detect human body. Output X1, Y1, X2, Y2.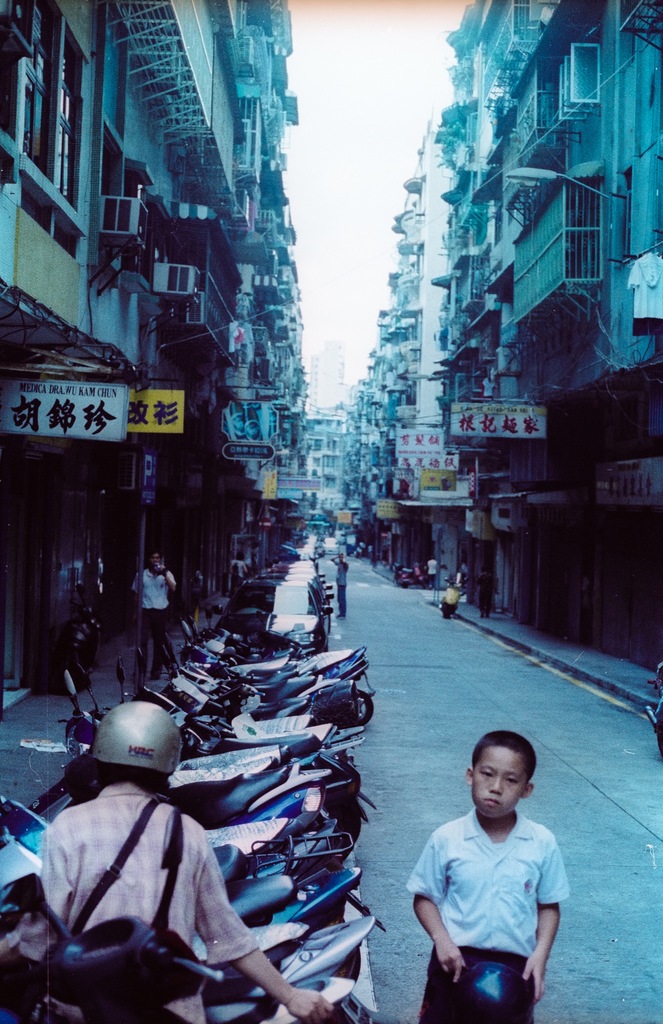
405, 736, 583, 1019.
